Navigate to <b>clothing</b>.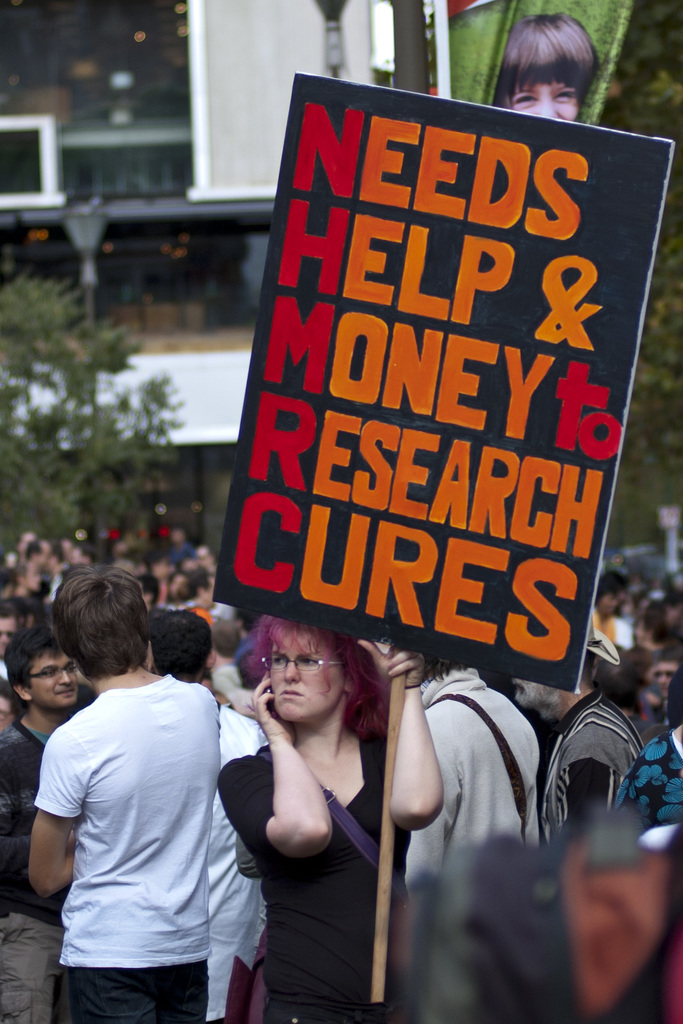
Navigation target: bbox=[563, 700, 636, 813].
